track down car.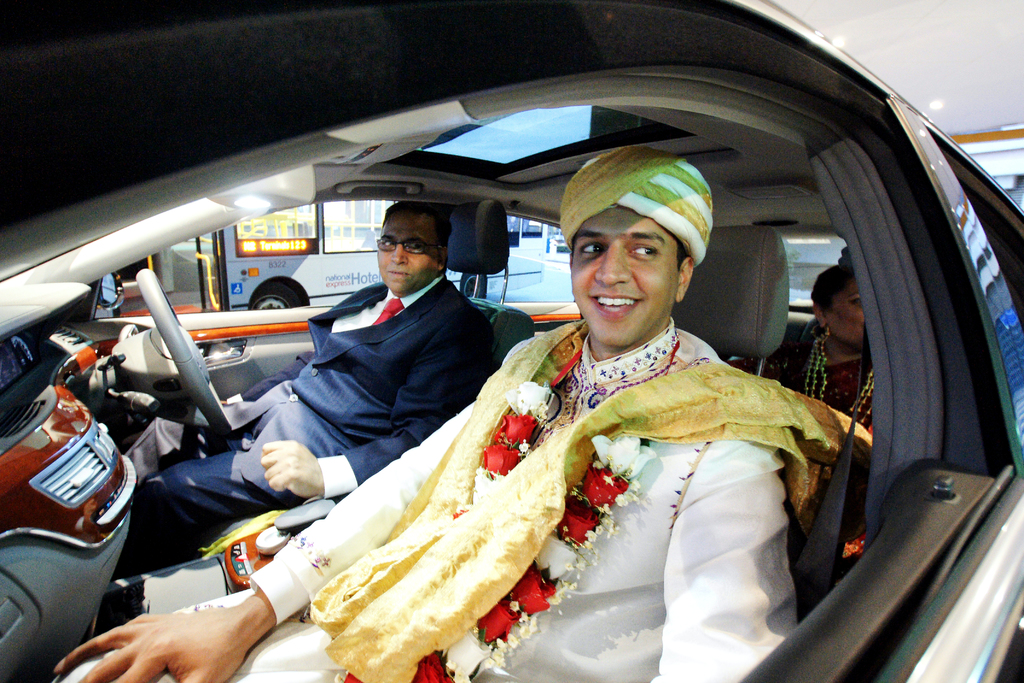
Tracked to bbox(0, 0, 1023, 682).
